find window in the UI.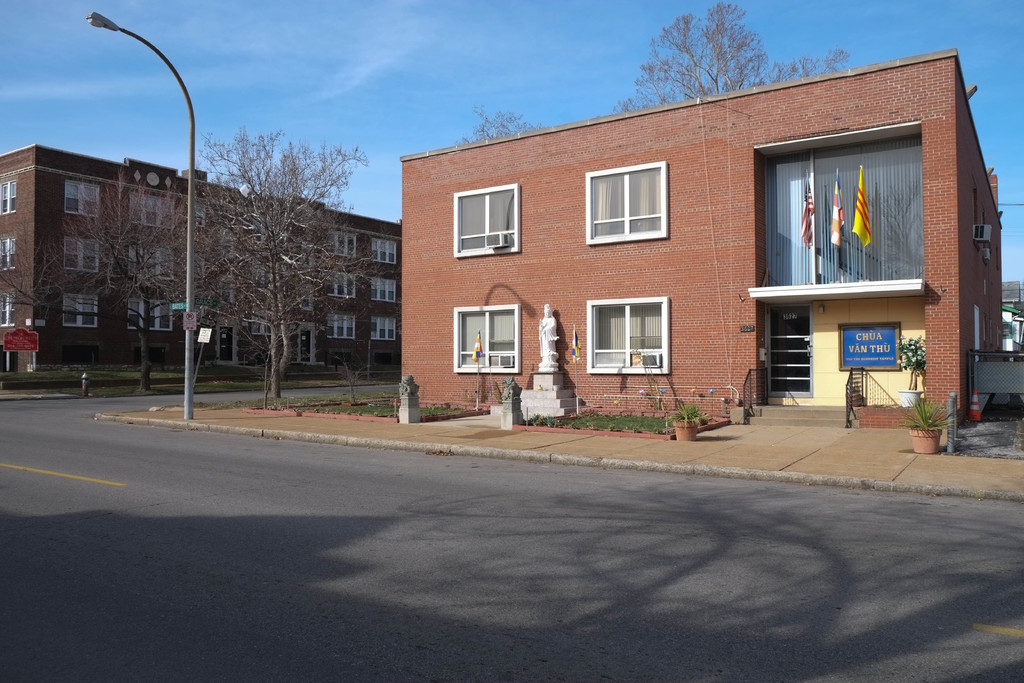
UI element at BBox(2, 231, 20, 274).
